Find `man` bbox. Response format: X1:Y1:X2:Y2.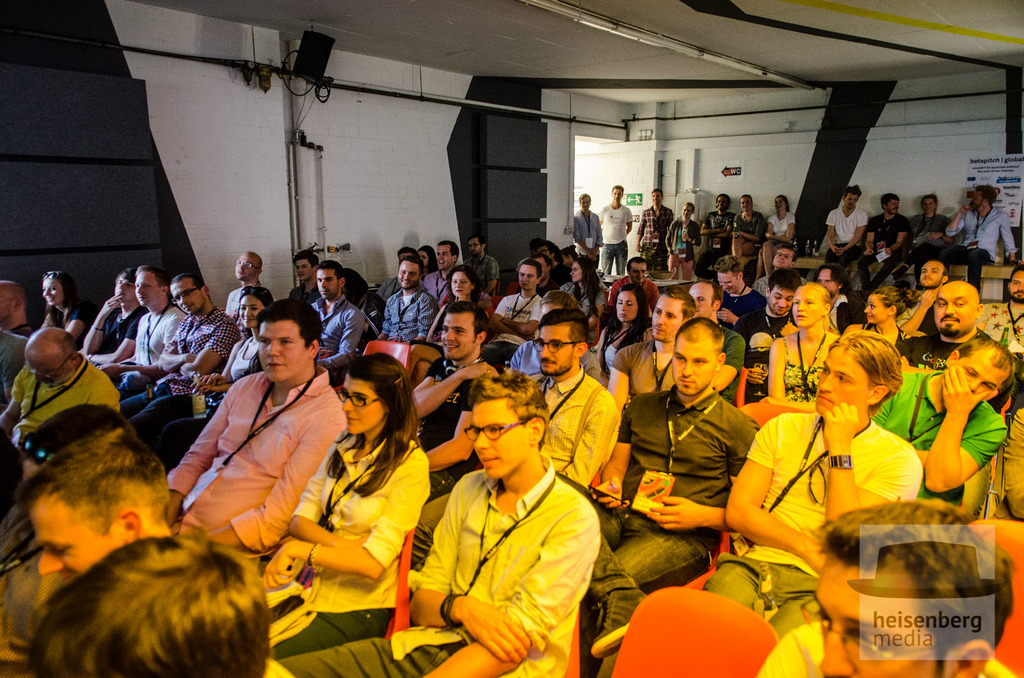
894:280:1016:525.
